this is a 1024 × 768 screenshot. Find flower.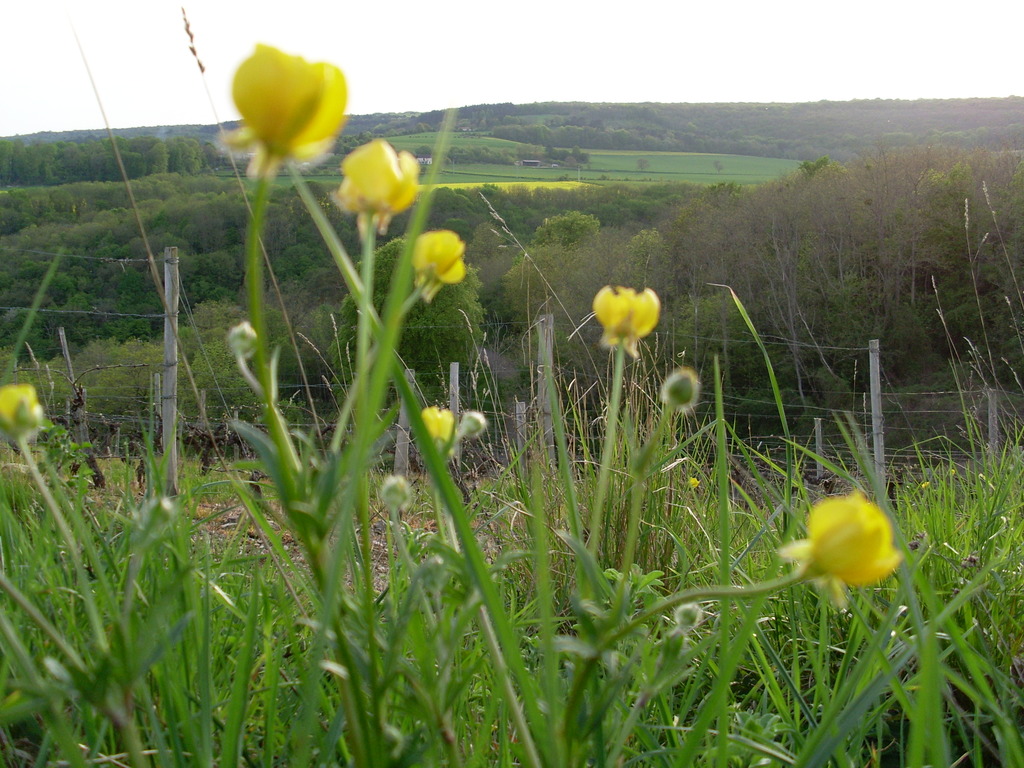
Bounding box: (left=924, top=482, right=930, bottom=490).
